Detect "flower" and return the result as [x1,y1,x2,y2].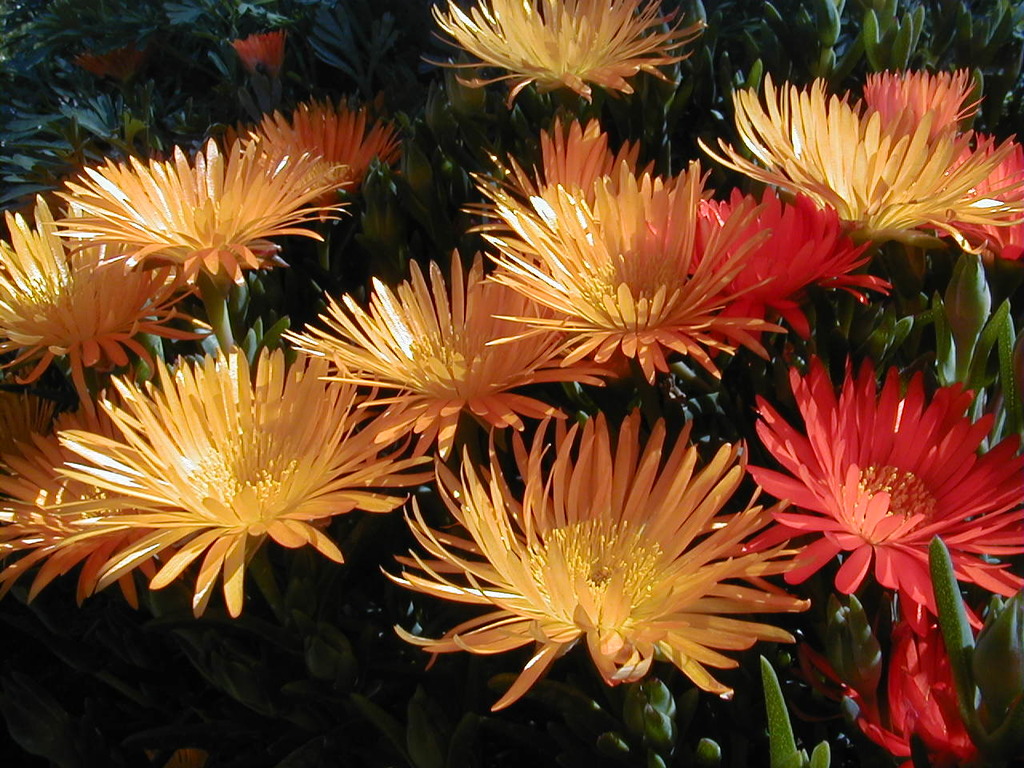
[865,74,986,136].
